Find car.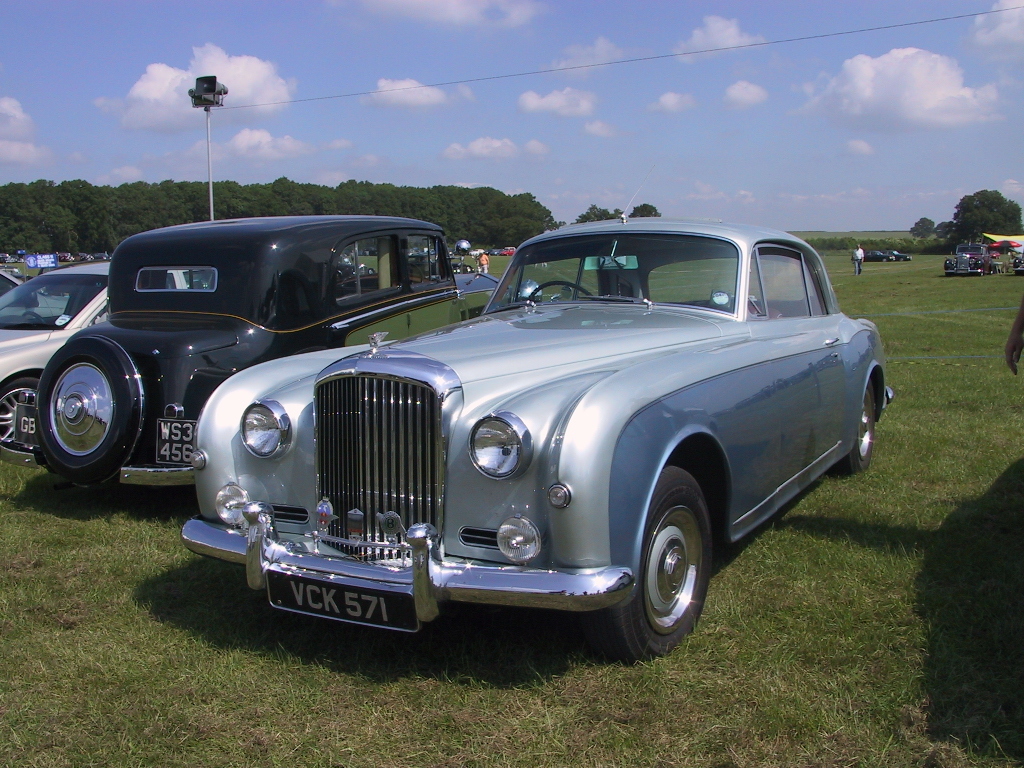
BBox(0, 257, 210, 448).
